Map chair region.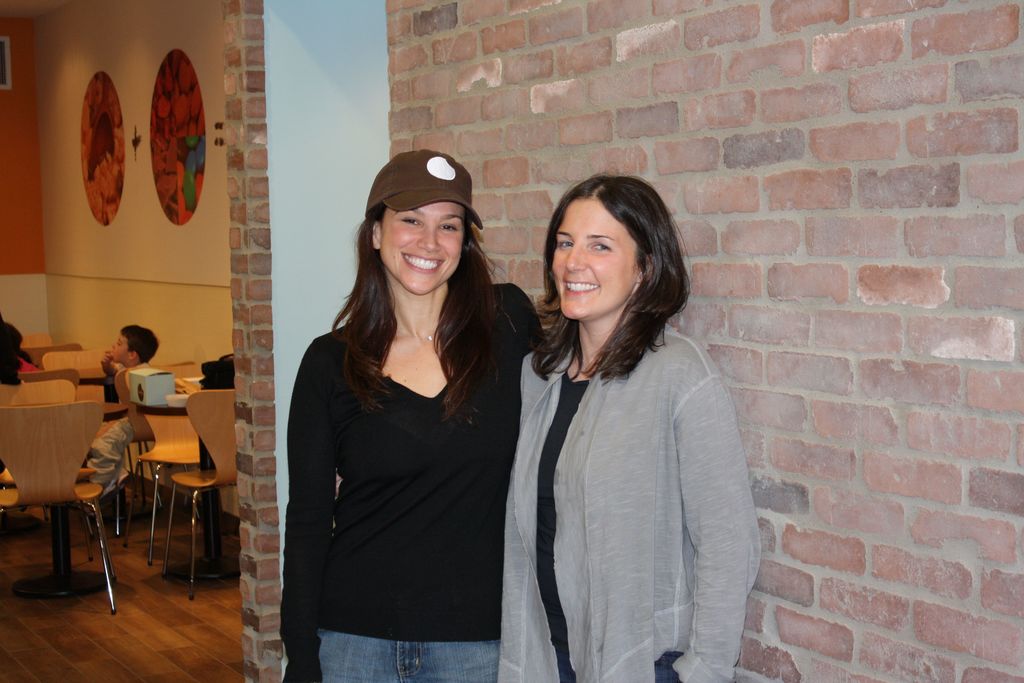
Mapped to bbox=[136, 365, 213, 570].
